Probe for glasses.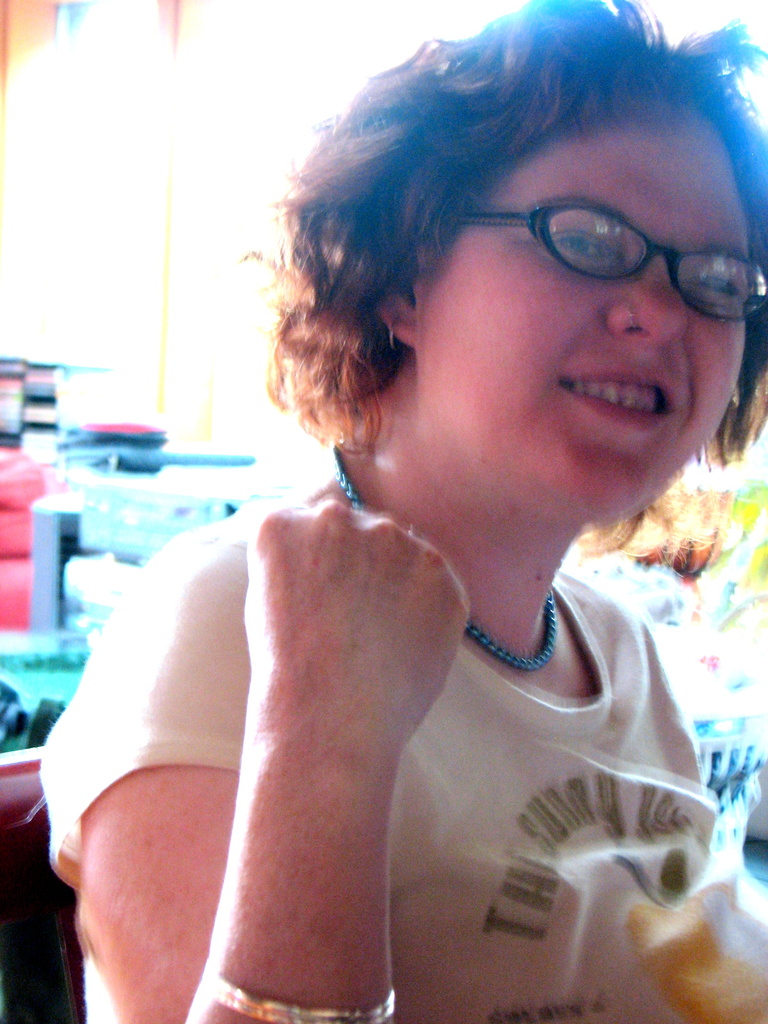
Probe result: bbox=[394, 192, 753, 300].
